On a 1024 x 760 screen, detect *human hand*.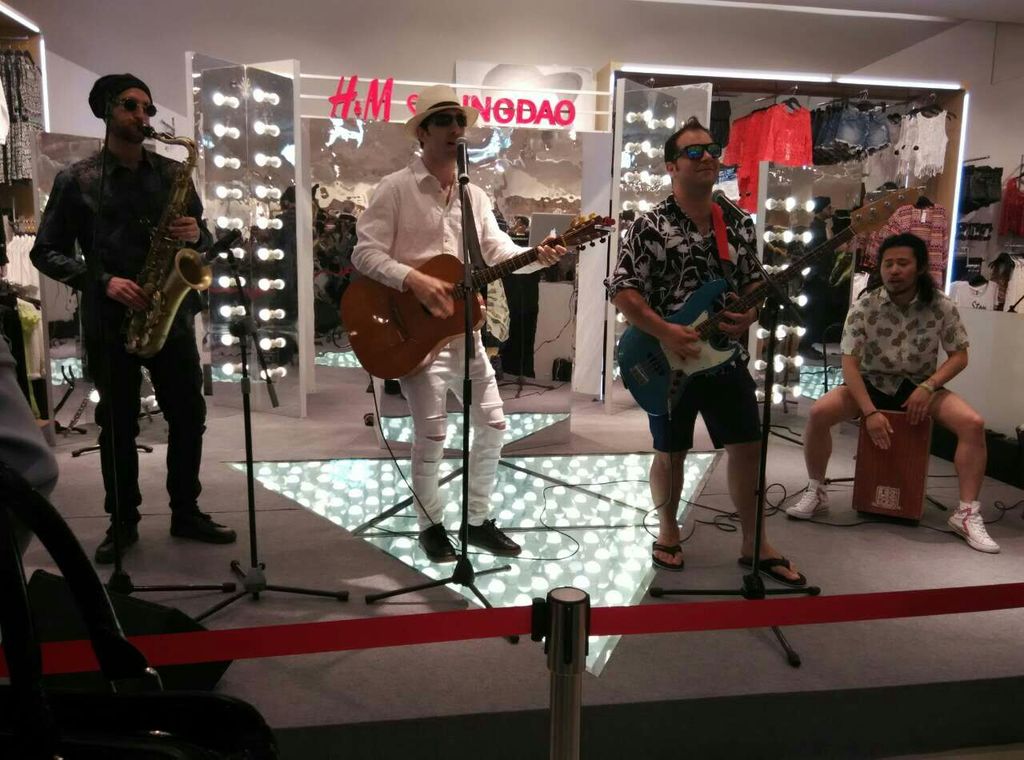
pyautogui.locateOnScreen(166, 217, 202, 246).
